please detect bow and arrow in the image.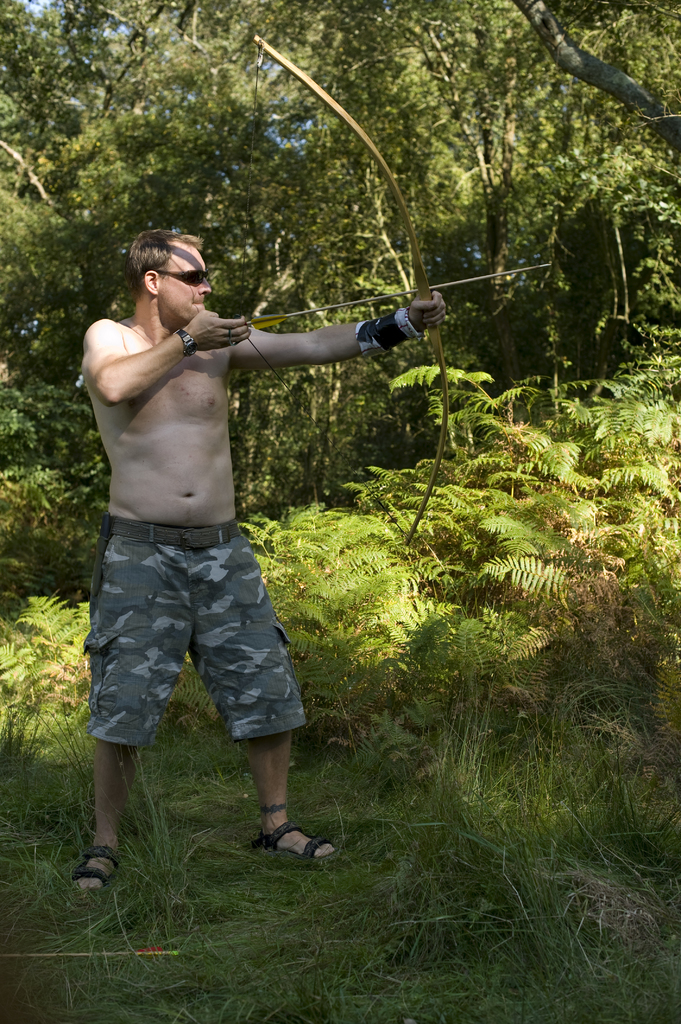
box(243, 33, 549, 546).
